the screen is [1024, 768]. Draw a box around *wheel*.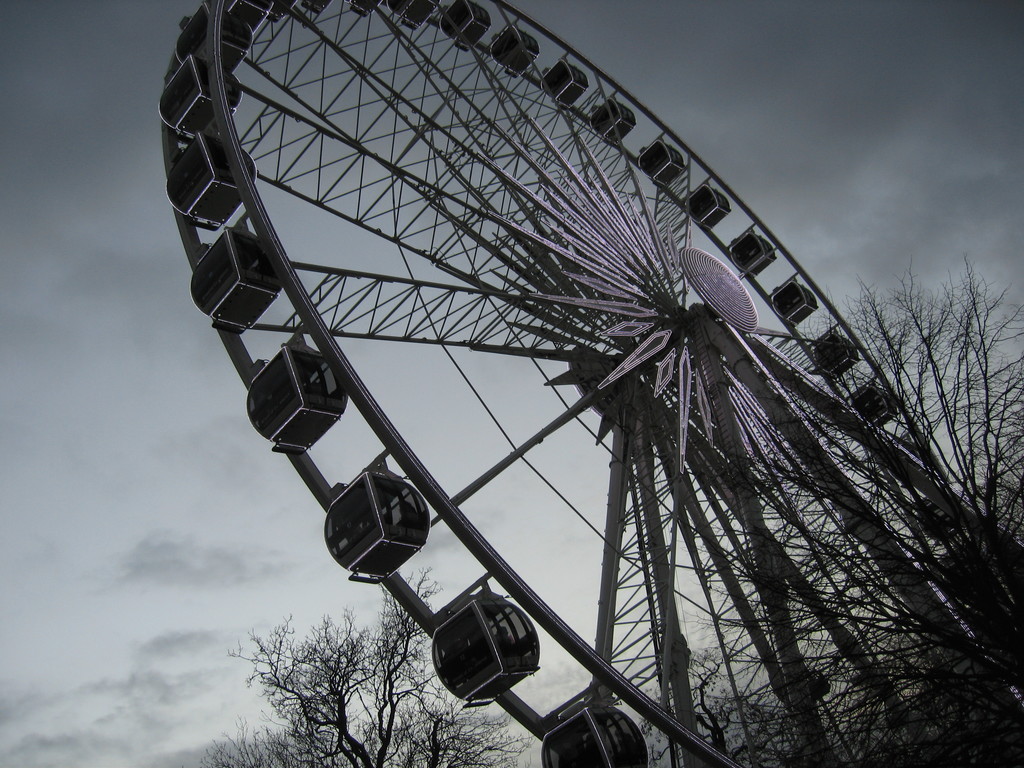
[157, 0, 1023, 767].
